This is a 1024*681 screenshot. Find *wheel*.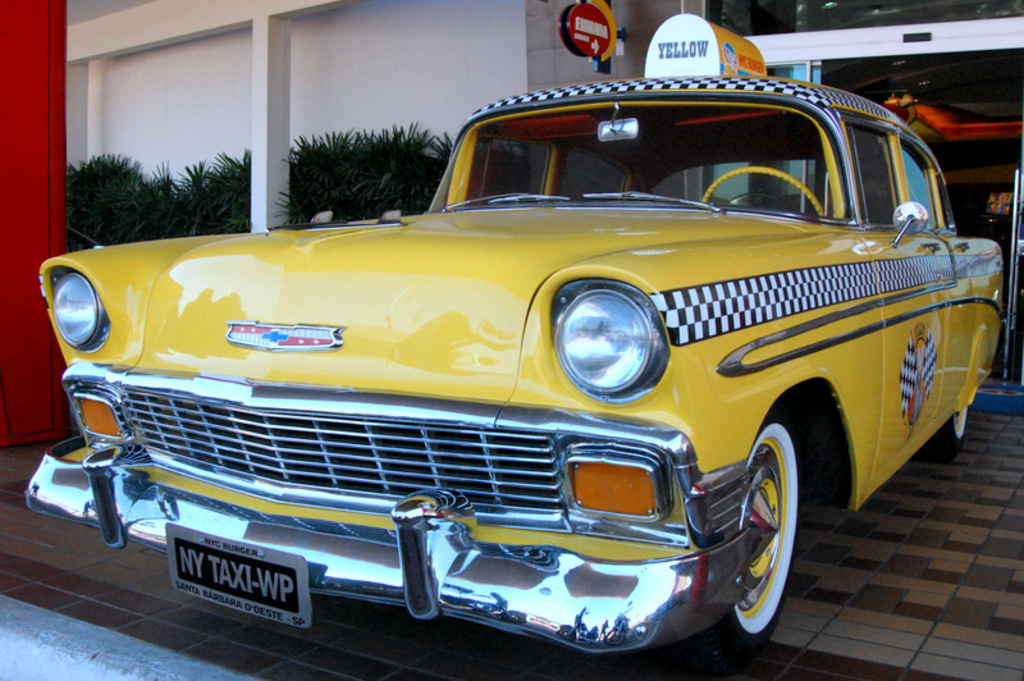
Bounding box: left=928, top=402, right=973, bottom=445.
